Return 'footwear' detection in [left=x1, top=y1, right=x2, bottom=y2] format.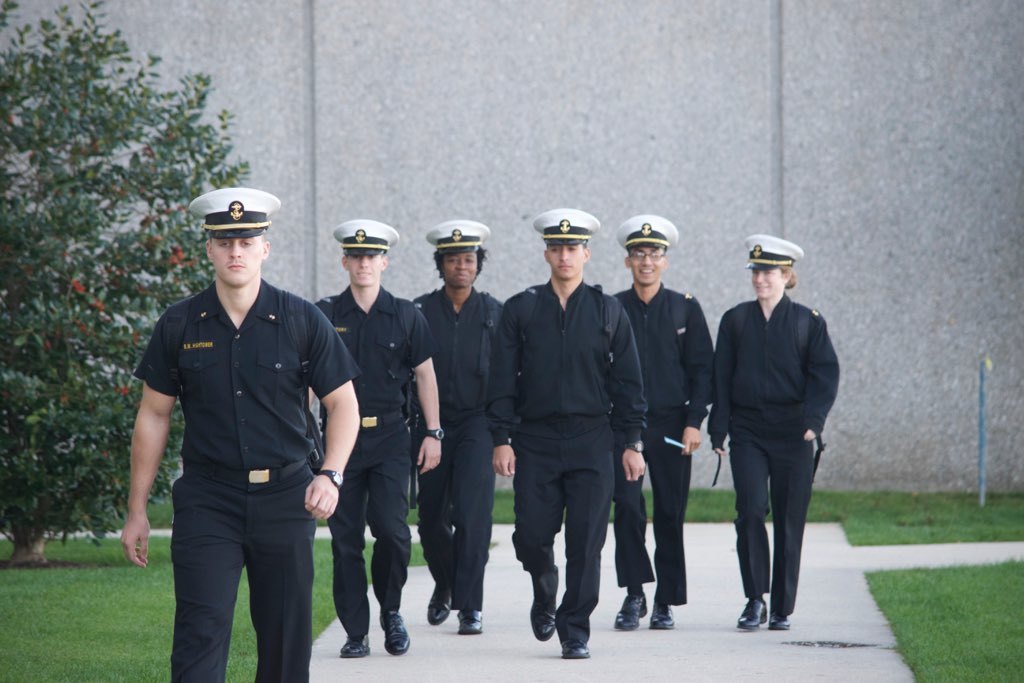
[left=340, top=633, right=372, bottom=656].
